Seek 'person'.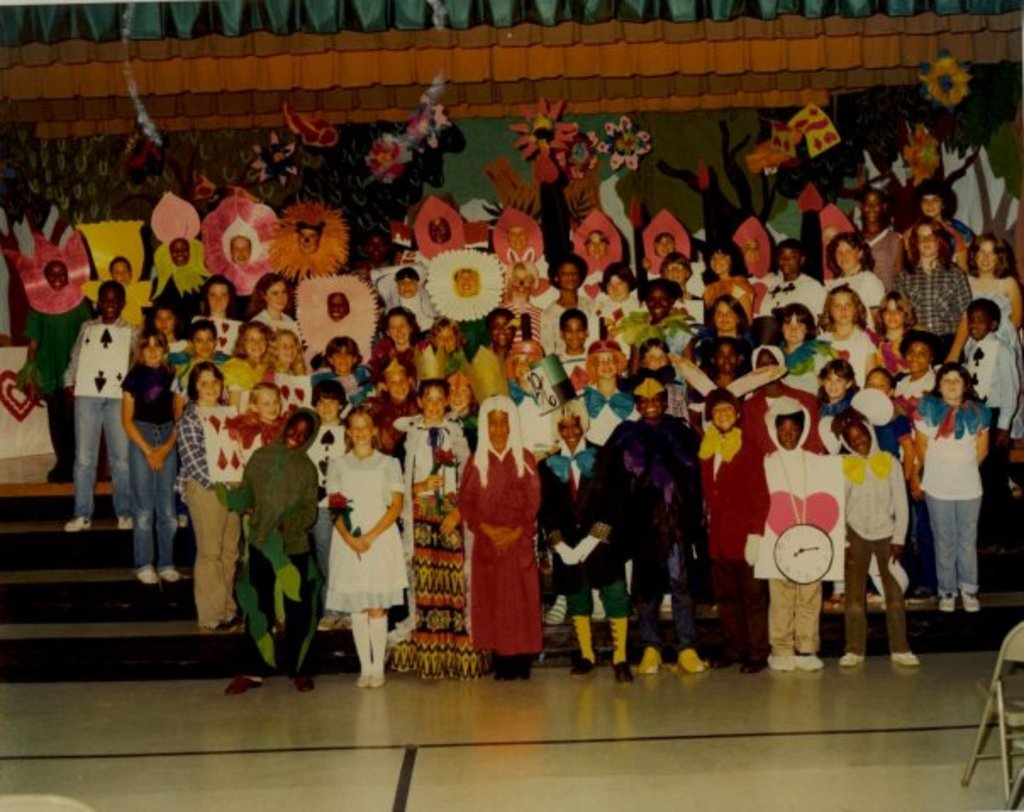
171/309/227/446.
